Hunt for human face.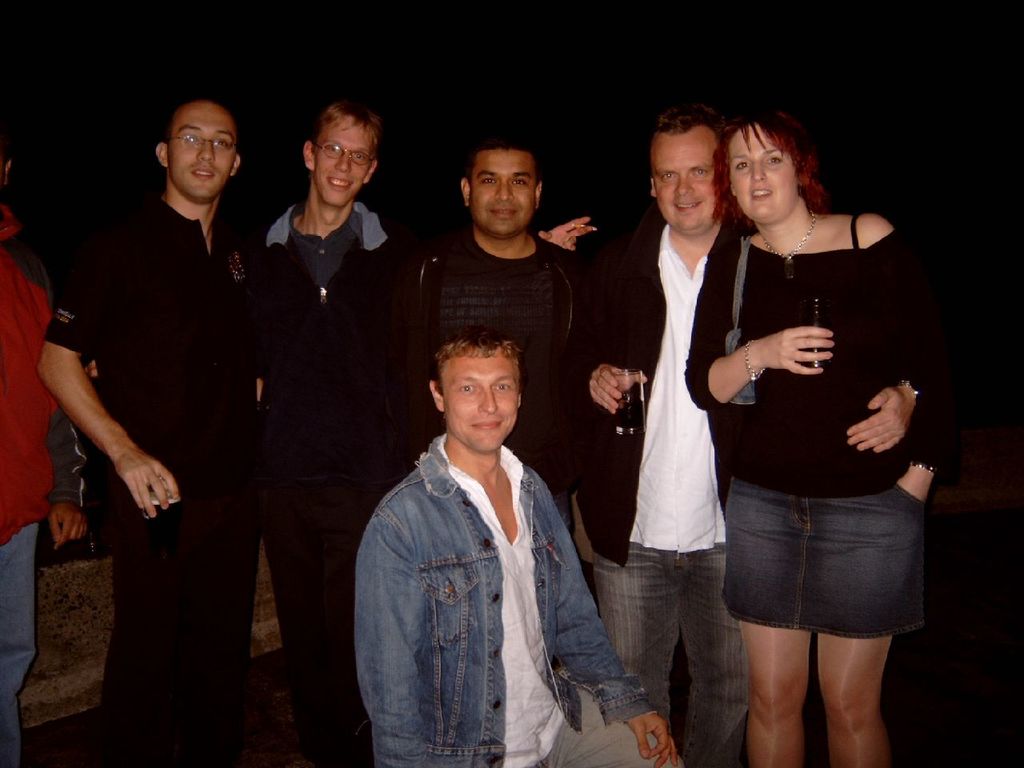
Hunted down at {"x1": 648, "y1": 132, "x2": 718, "y2": 234}.
